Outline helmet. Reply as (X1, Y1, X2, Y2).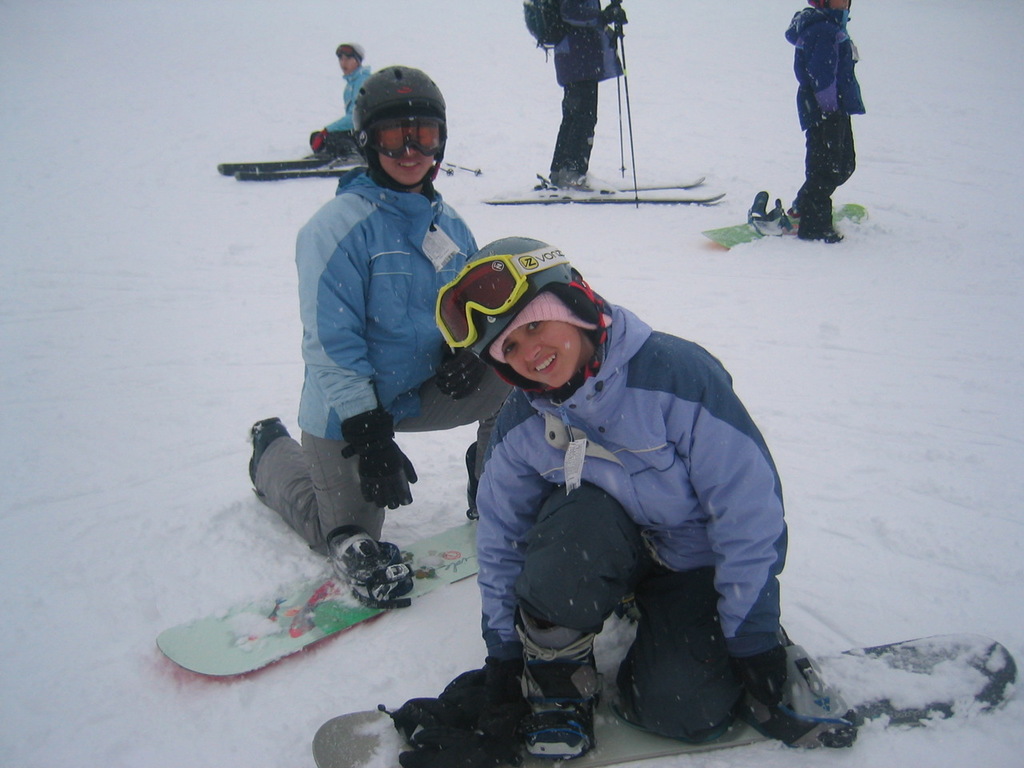
(458, 235, 608, 391).
